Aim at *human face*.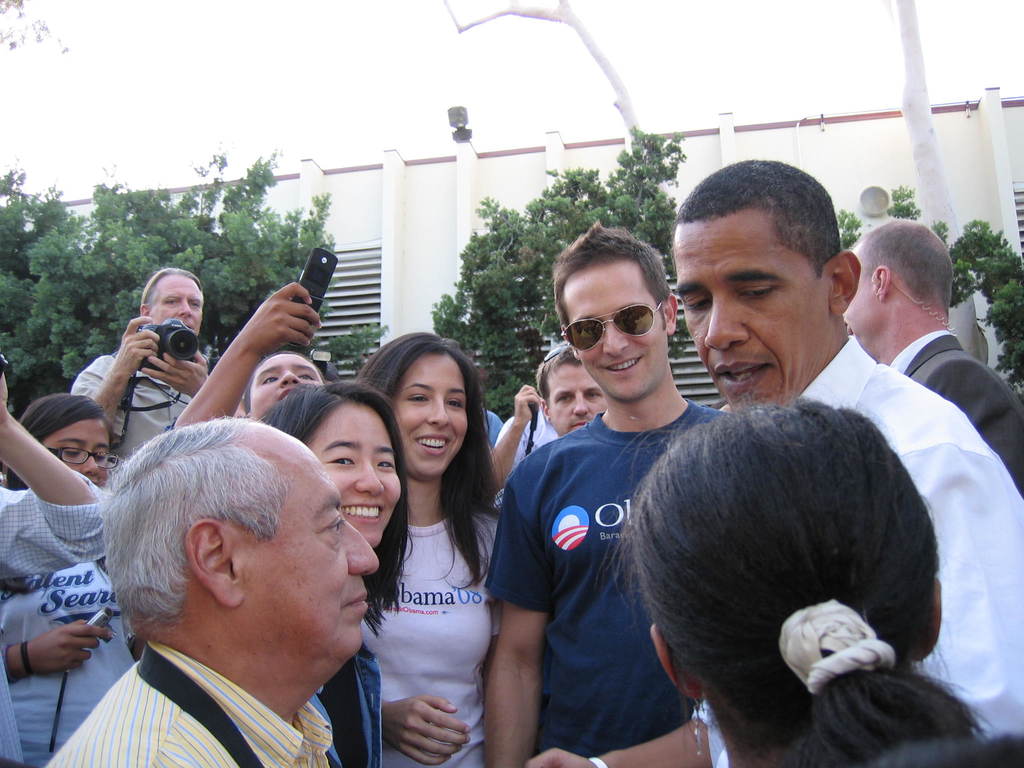
Aimed at <region>386, 346, 472, 470</region>.
